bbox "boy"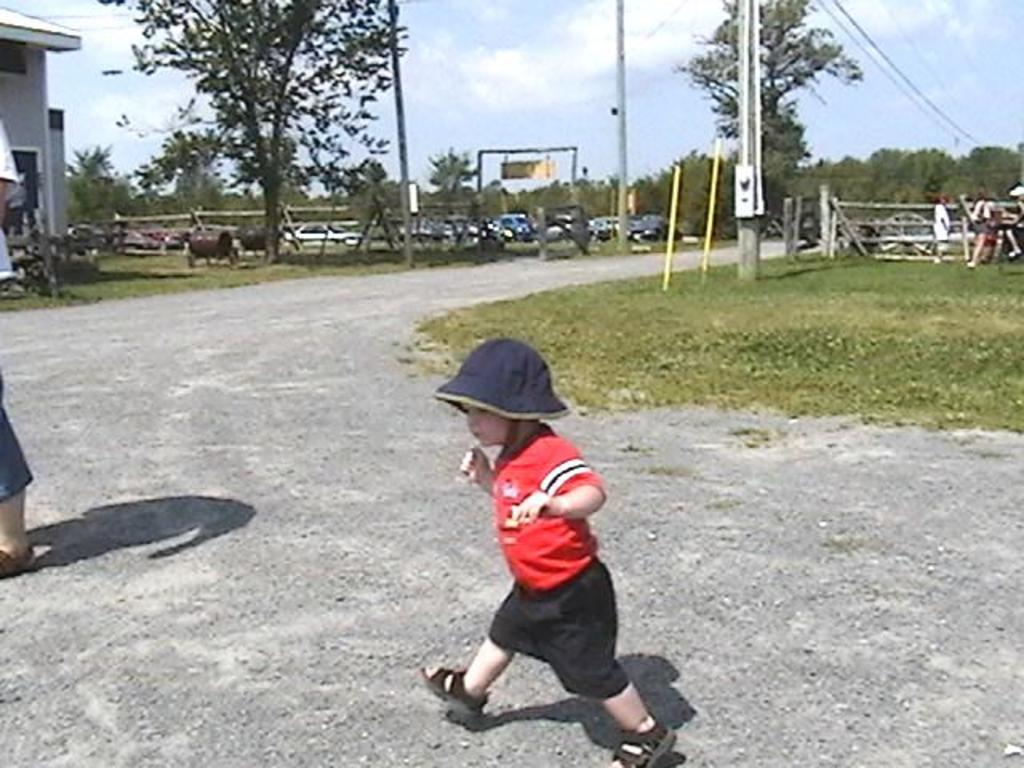
411/366/680/731
